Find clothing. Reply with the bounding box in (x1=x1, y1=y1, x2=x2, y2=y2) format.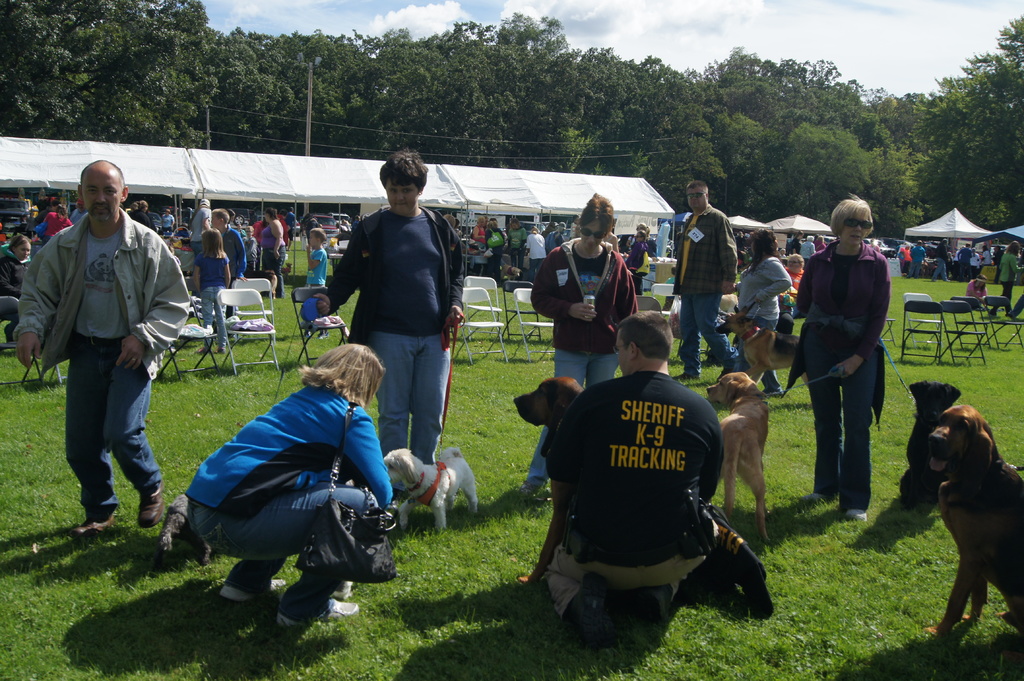
(x1=191, y1=252, x2=230, y2=349).
